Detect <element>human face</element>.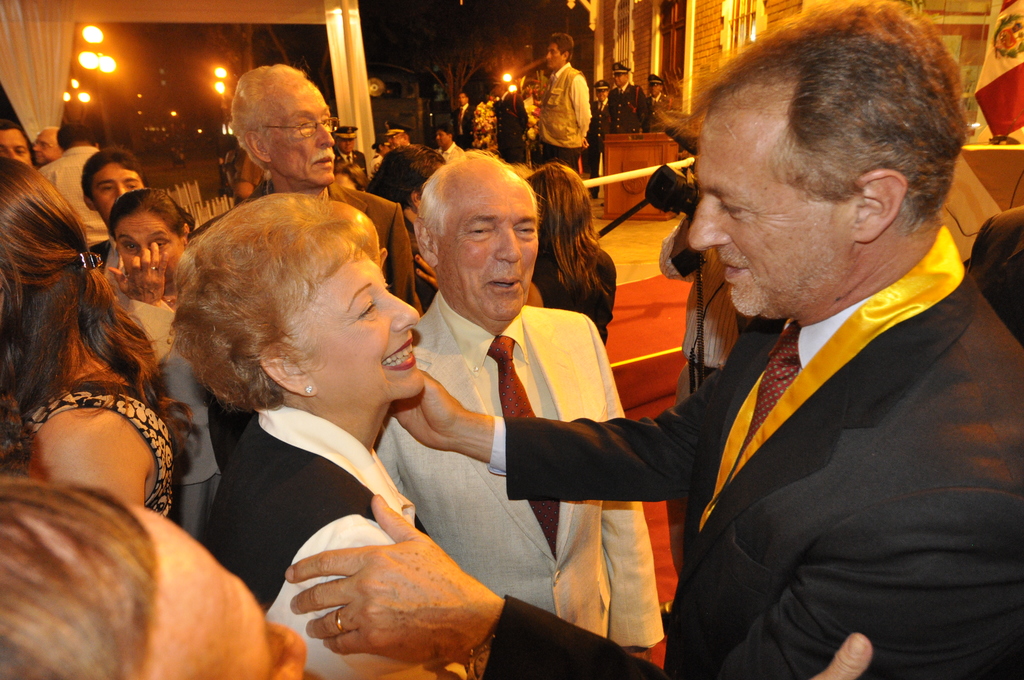
Detected at bbox=[114, 212, 189, 271].
